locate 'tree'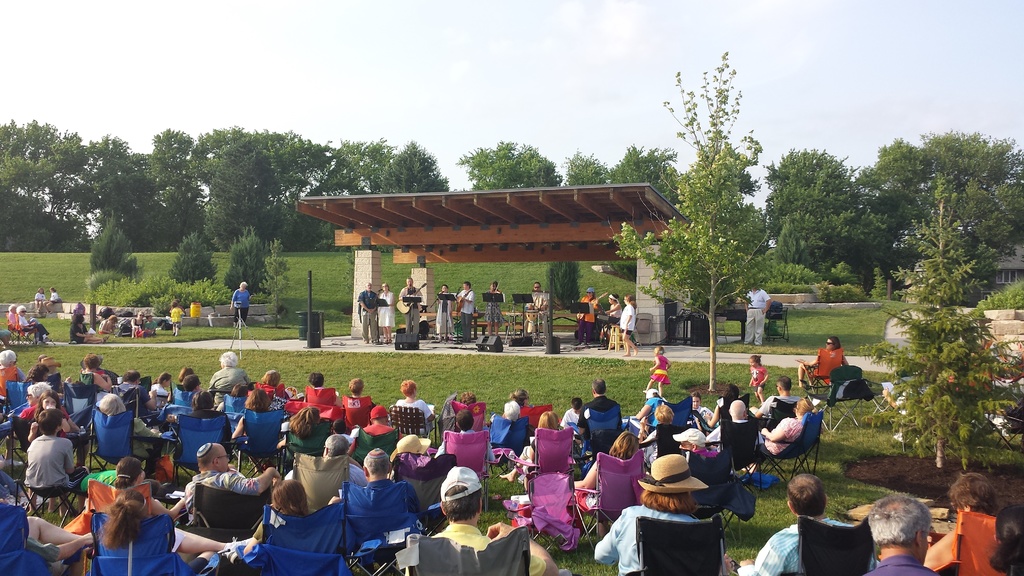
detection(776, 147, 868, 266)
